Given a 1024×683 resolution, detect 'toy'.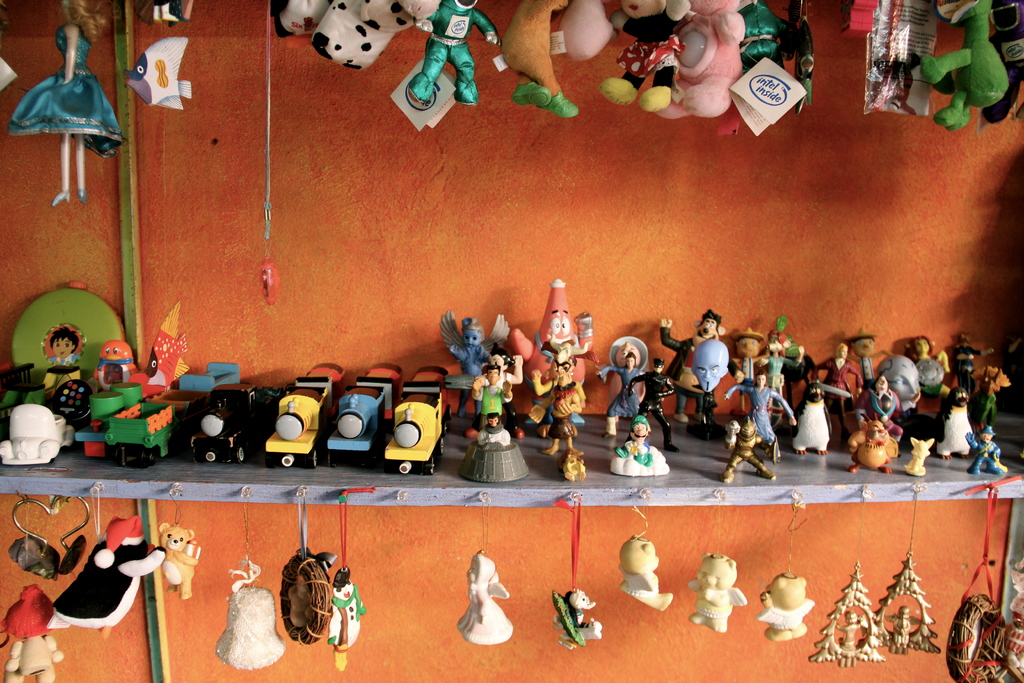
box=[8, 0, 127, 208].
